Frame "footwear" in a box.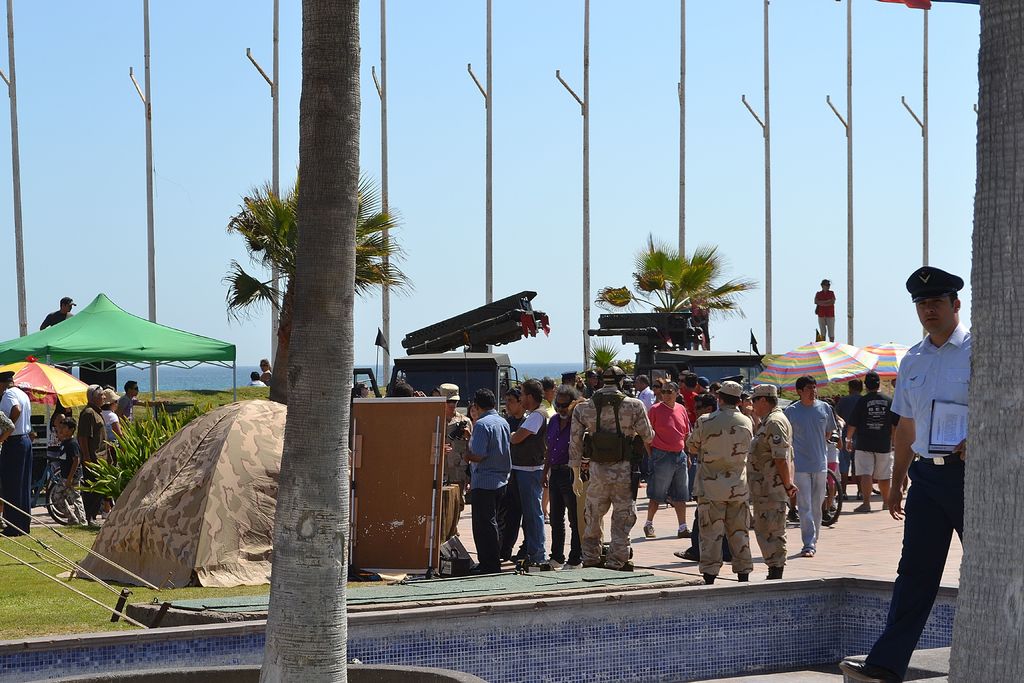
852:505:869:513.
